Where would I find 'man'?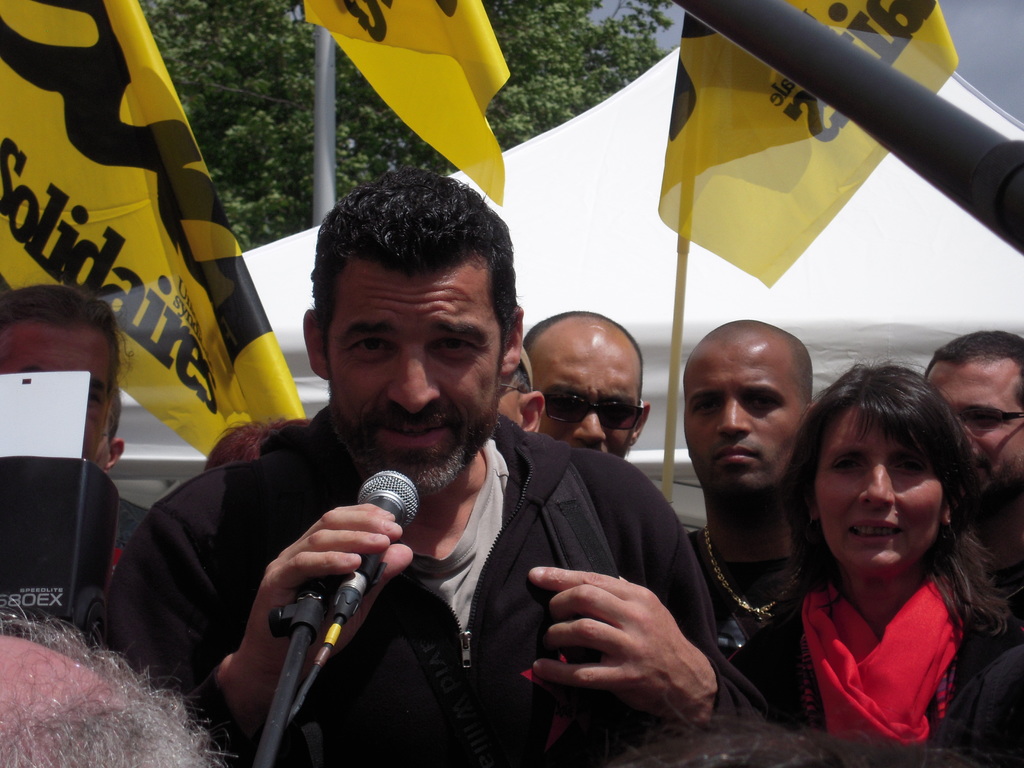
At select_region(916, 329, 1023, 632).
